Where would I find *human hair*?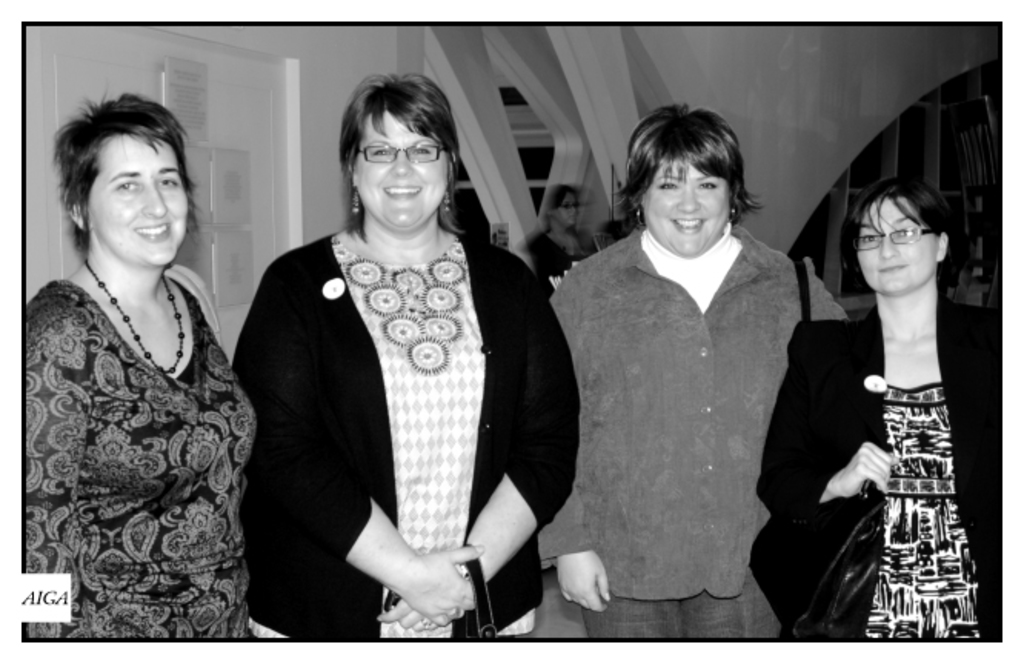
At 62,86,200,231.
